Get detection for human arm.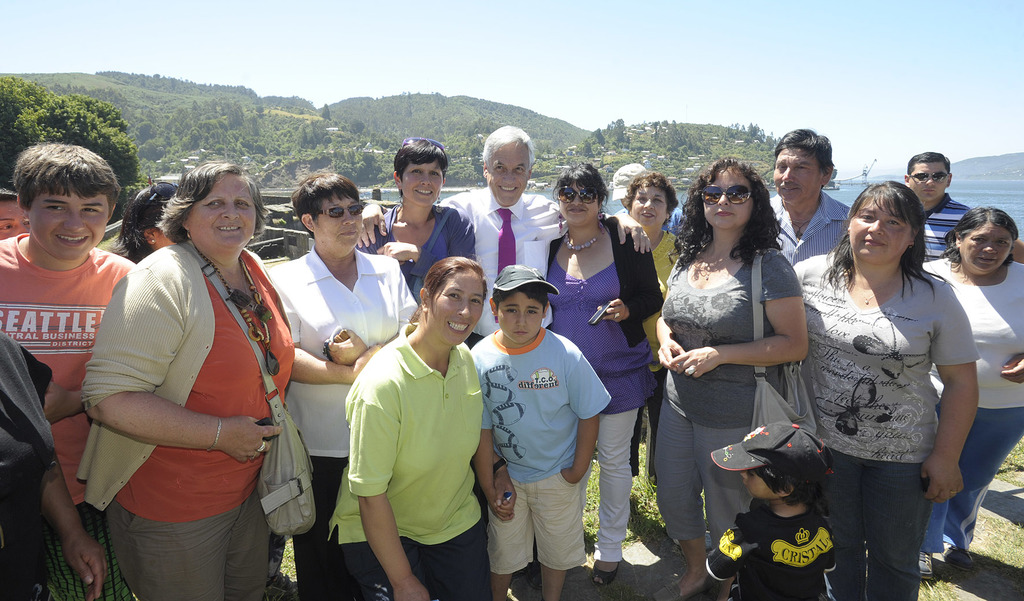
Detection: <box>47,379,81,423</box>.
